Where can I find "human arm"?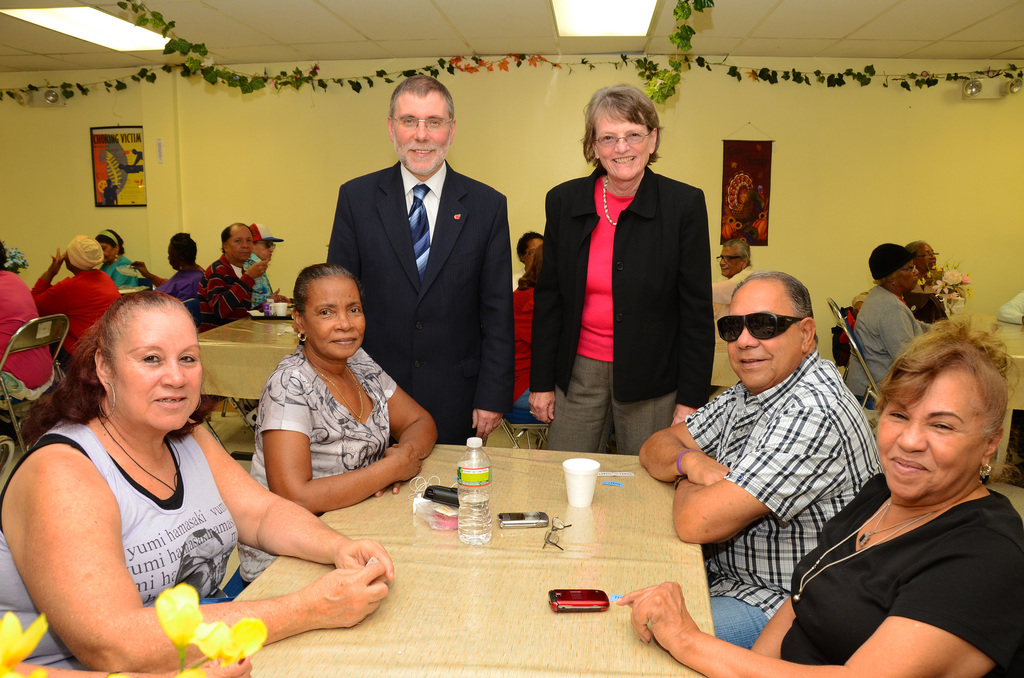
You can find it at [left=522, top=184, right=569, bottom=424].
